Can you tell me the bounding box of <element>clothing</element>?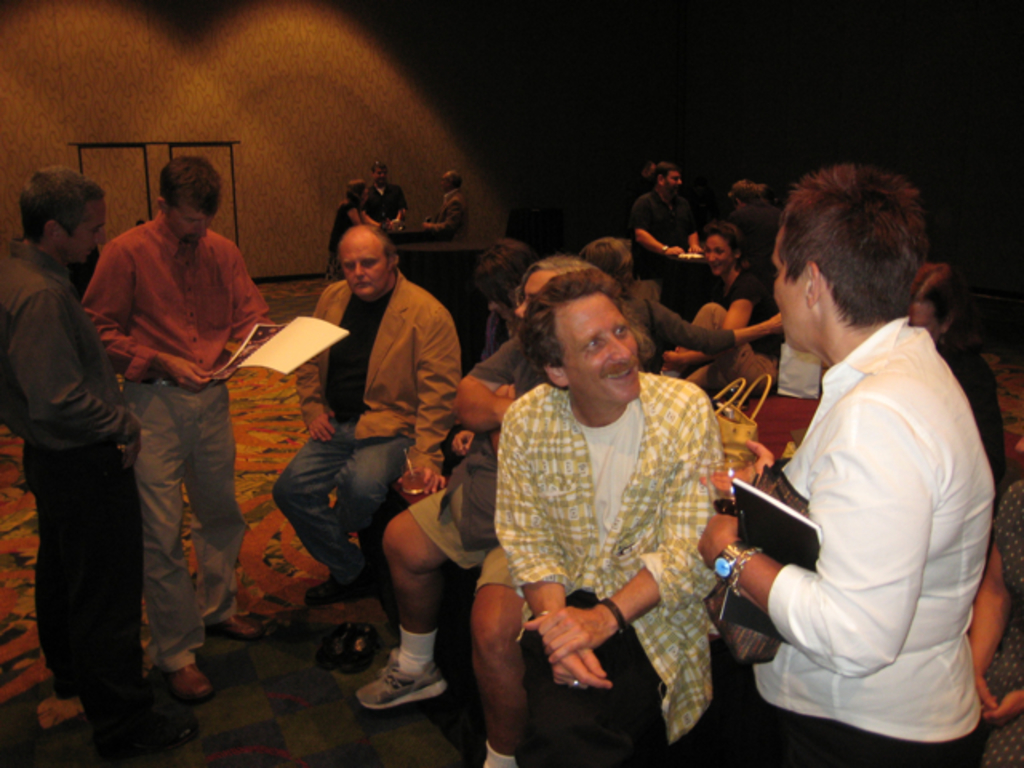
BBox(464, 373, 726, 747).
